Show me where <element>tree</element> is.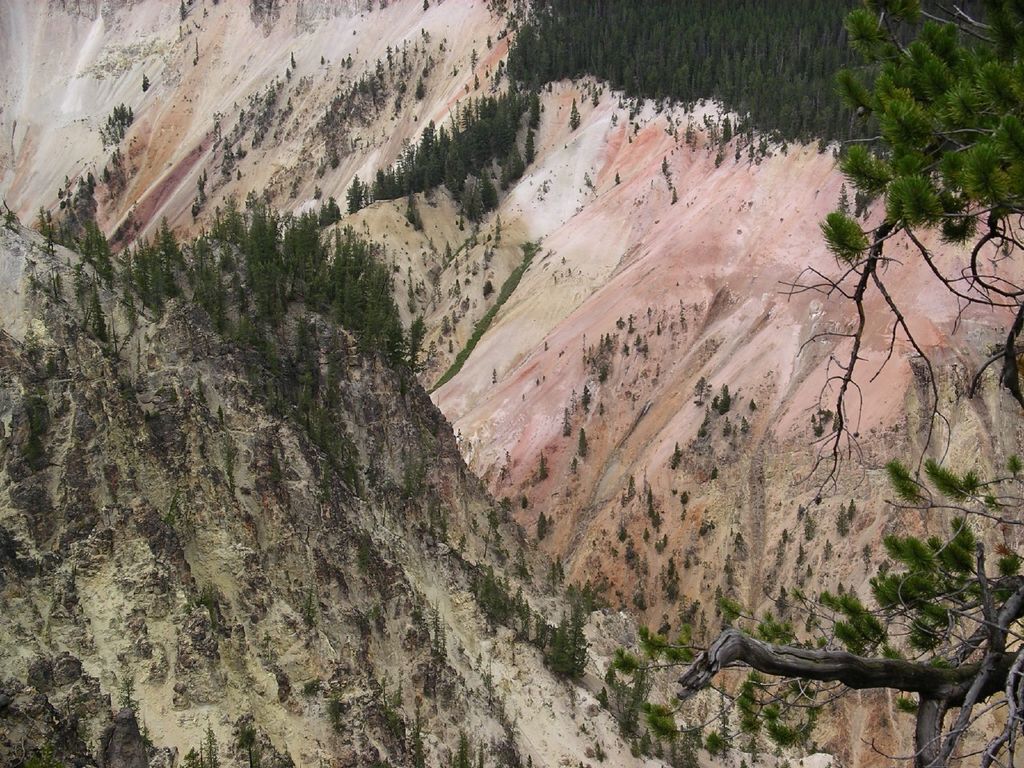
<element>tree</element> is at box(465, 176, 485, 227).
